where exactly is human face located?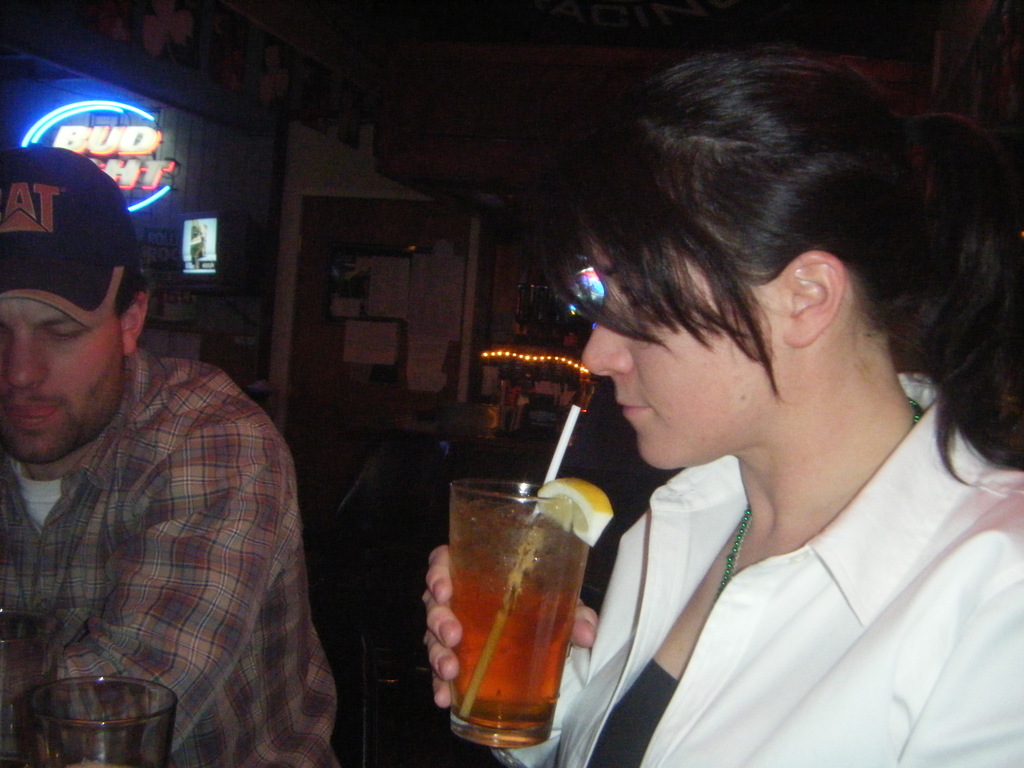
Its bounding box is Rect(1, 296, 124, 465).
